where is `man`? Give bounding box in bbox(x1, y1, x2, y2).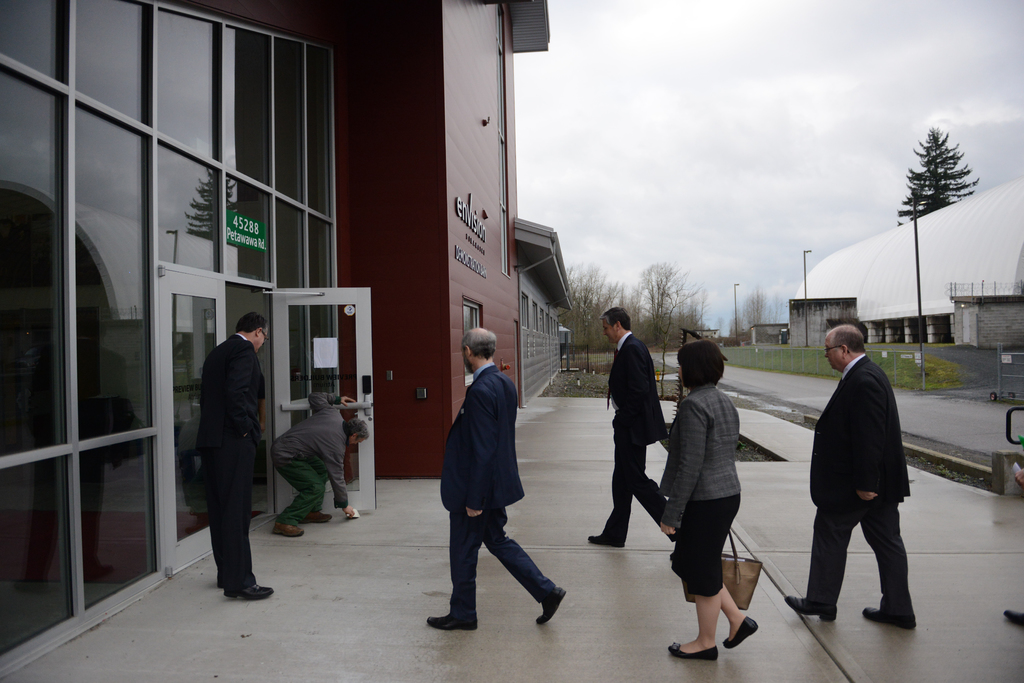
bbox(589, 306, 675, 552).
